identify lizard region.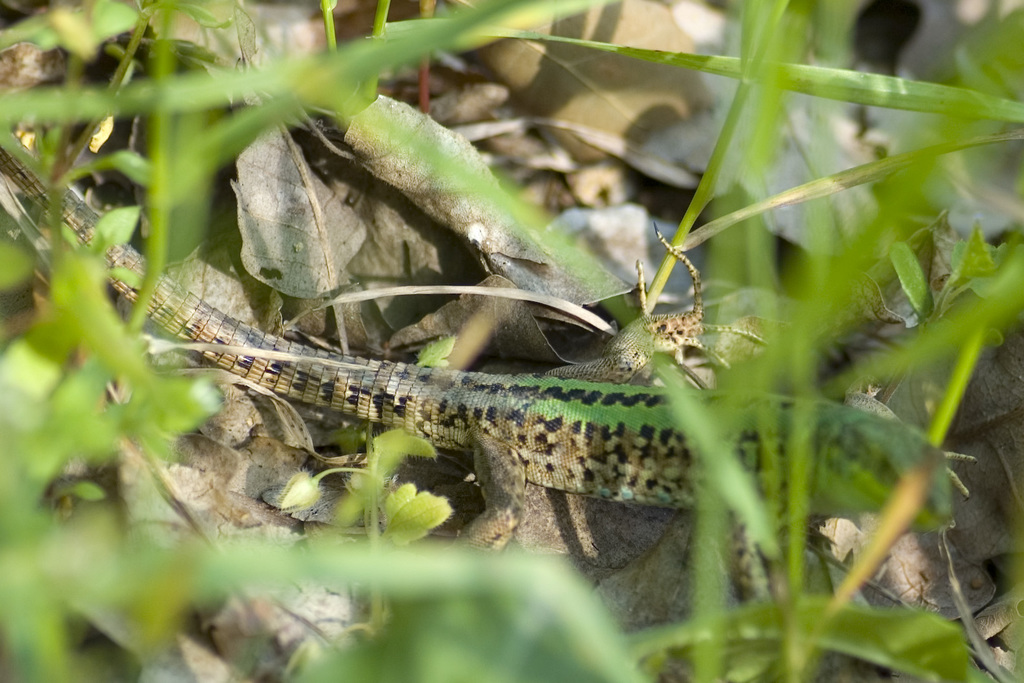
Region: (6,125,957,549).
